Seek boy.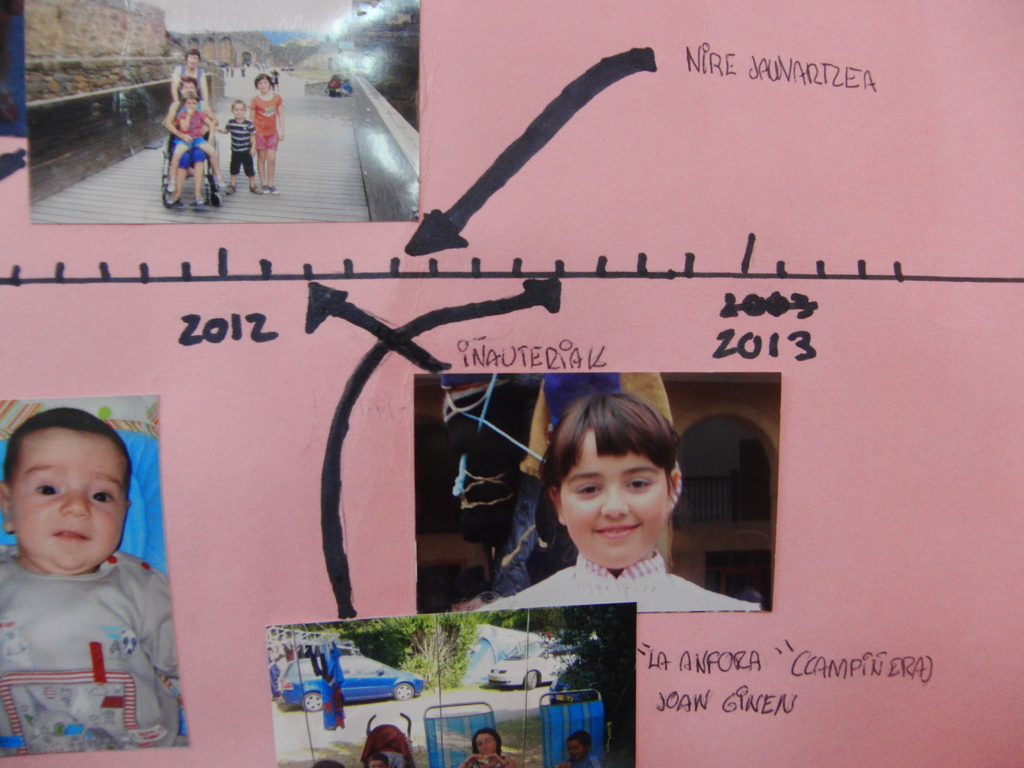
<region>558, 732, 604, 765</region>.
